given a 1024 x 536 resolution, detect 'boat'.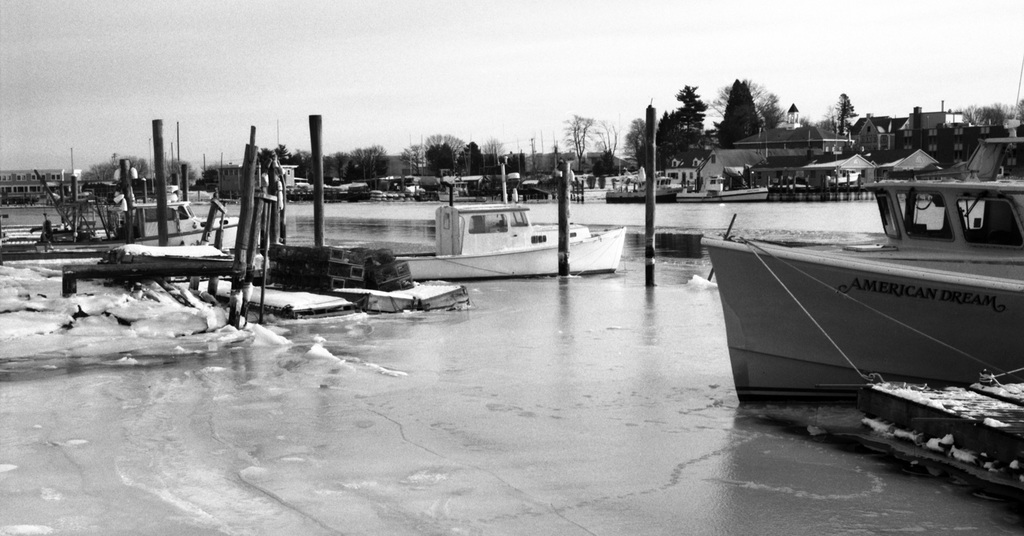
rect(678, 188, 767, 202).
